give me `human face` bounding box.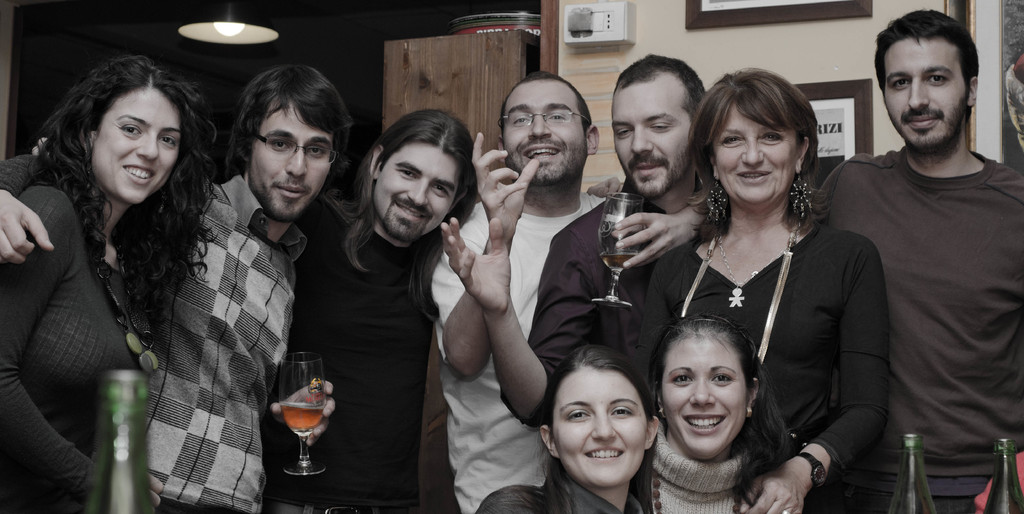
BBox(711, 108, 795, 208).
